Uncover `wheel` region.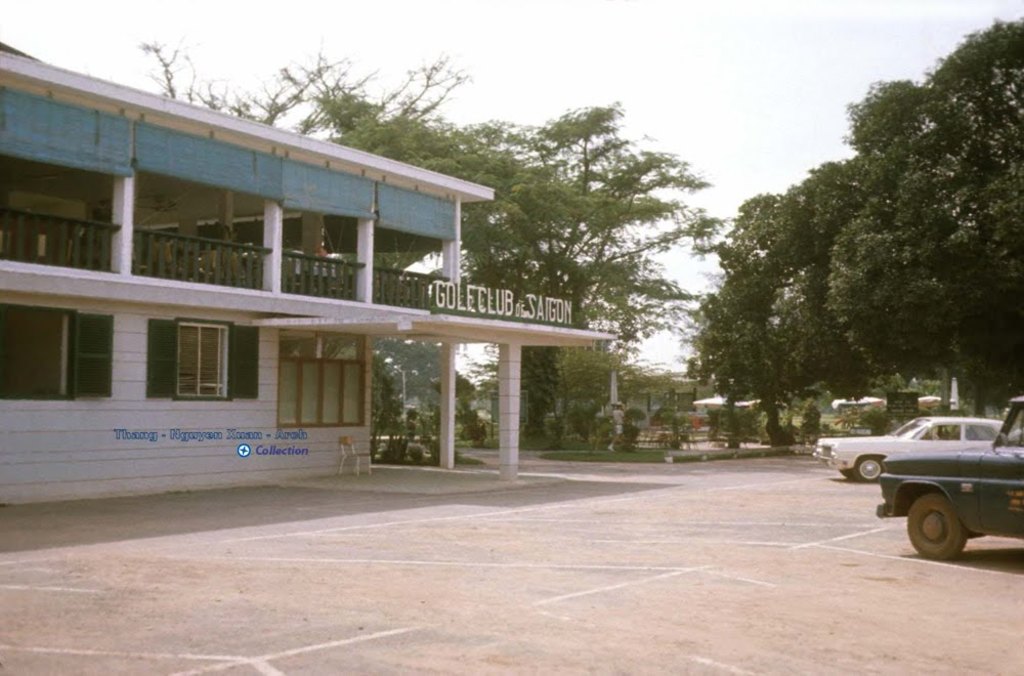
Uncovered: (852, 460, 887, 481).
